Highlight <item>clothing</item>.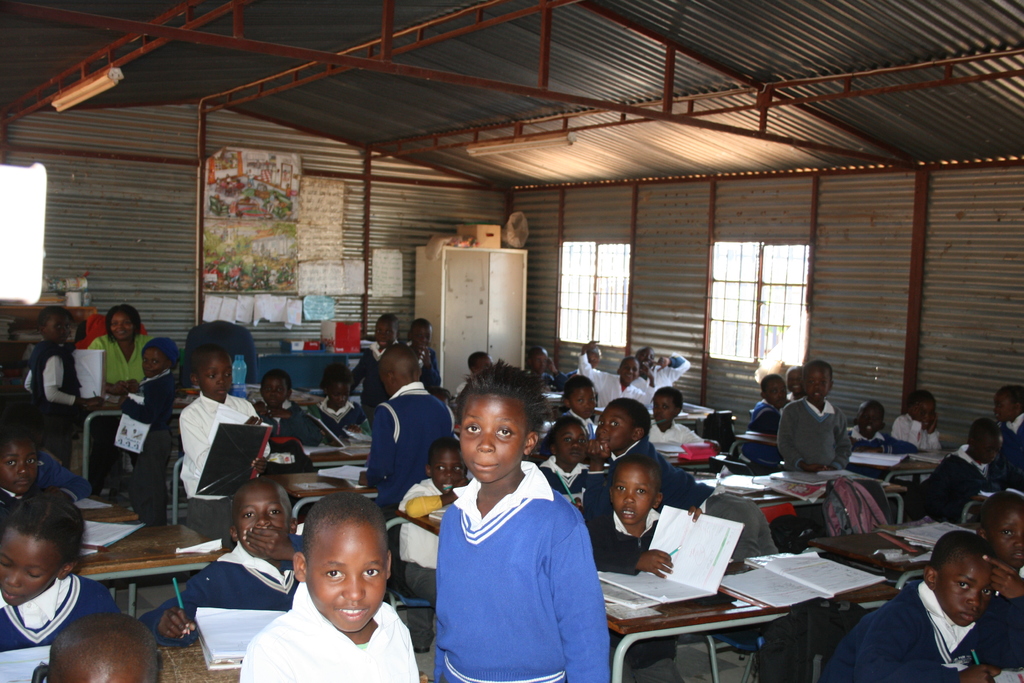
Highlighted region: x1=773, y1=397, x2=861, y2=467.
